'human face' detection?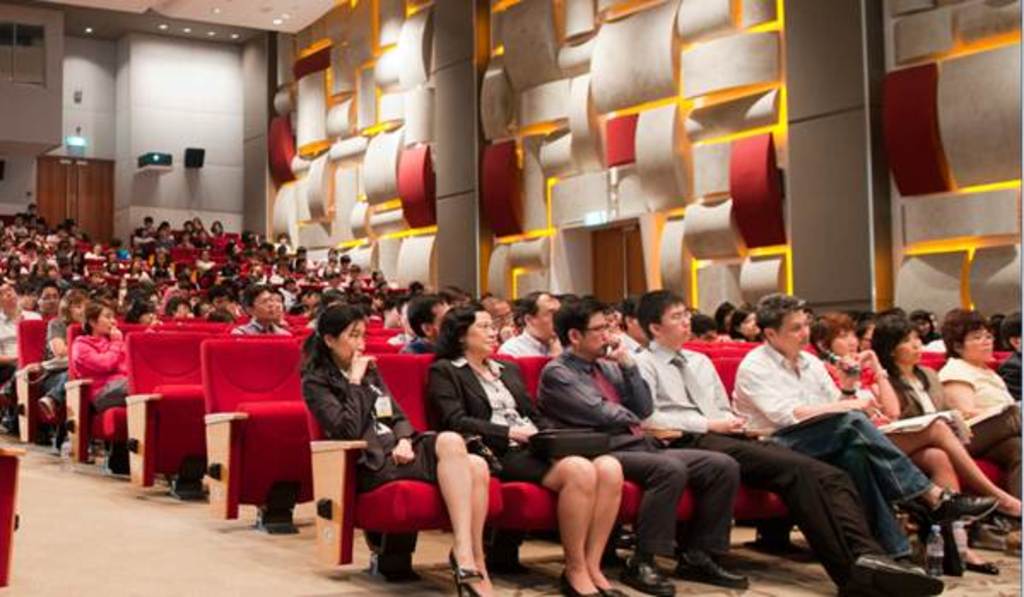
x1=333, y1=320, x2=364, y2=358
